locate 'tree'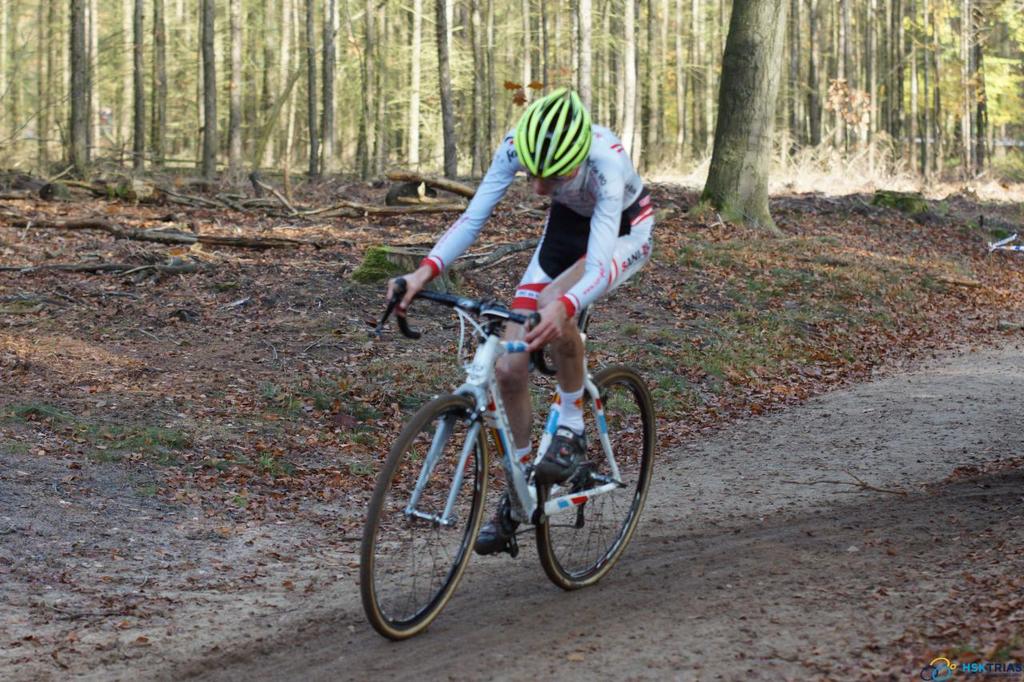
653,0,696,148
